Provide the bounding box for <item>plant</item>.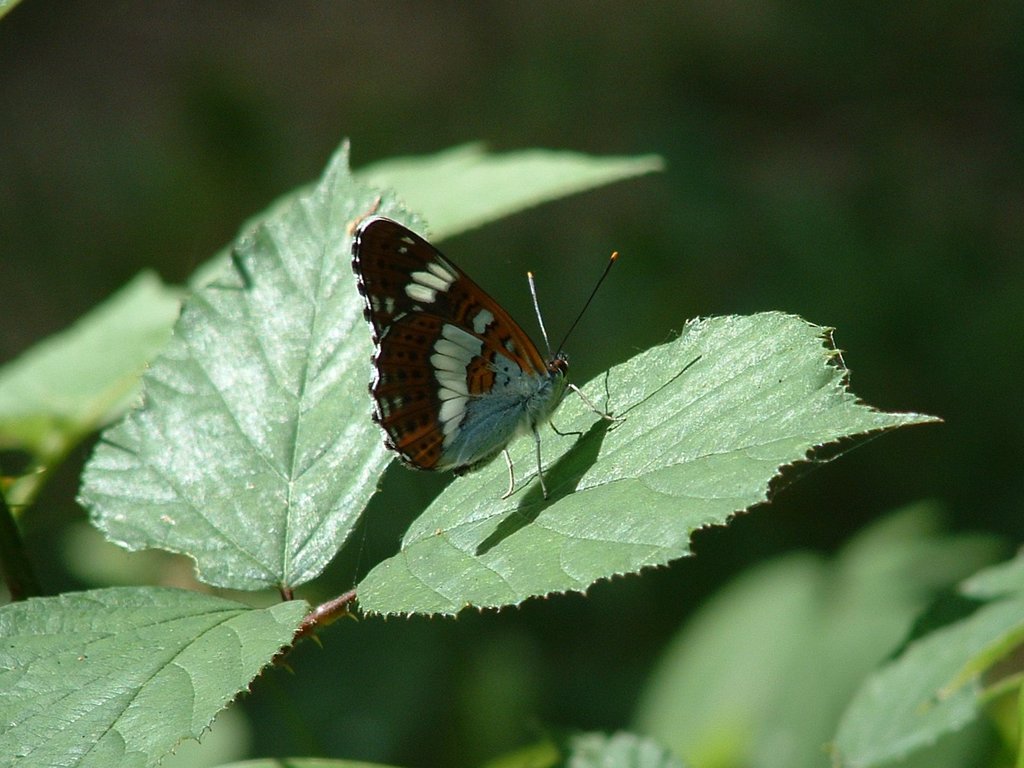
[0, 133, 945, 767].
